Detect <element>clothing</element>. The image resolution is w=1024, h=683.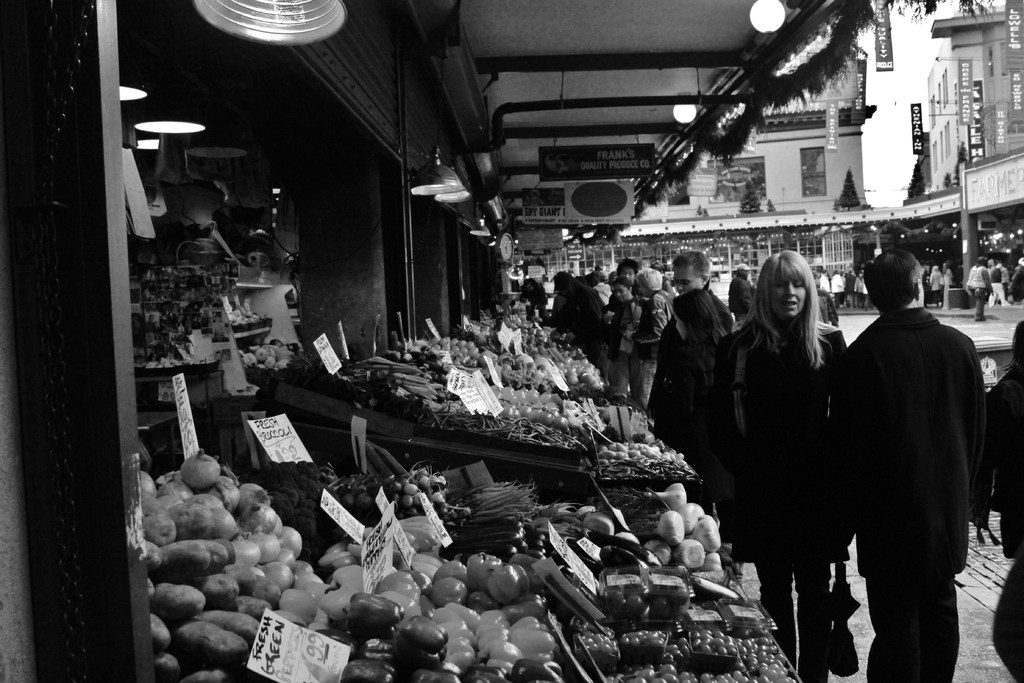
select_region(833, 307, 986, 682).
